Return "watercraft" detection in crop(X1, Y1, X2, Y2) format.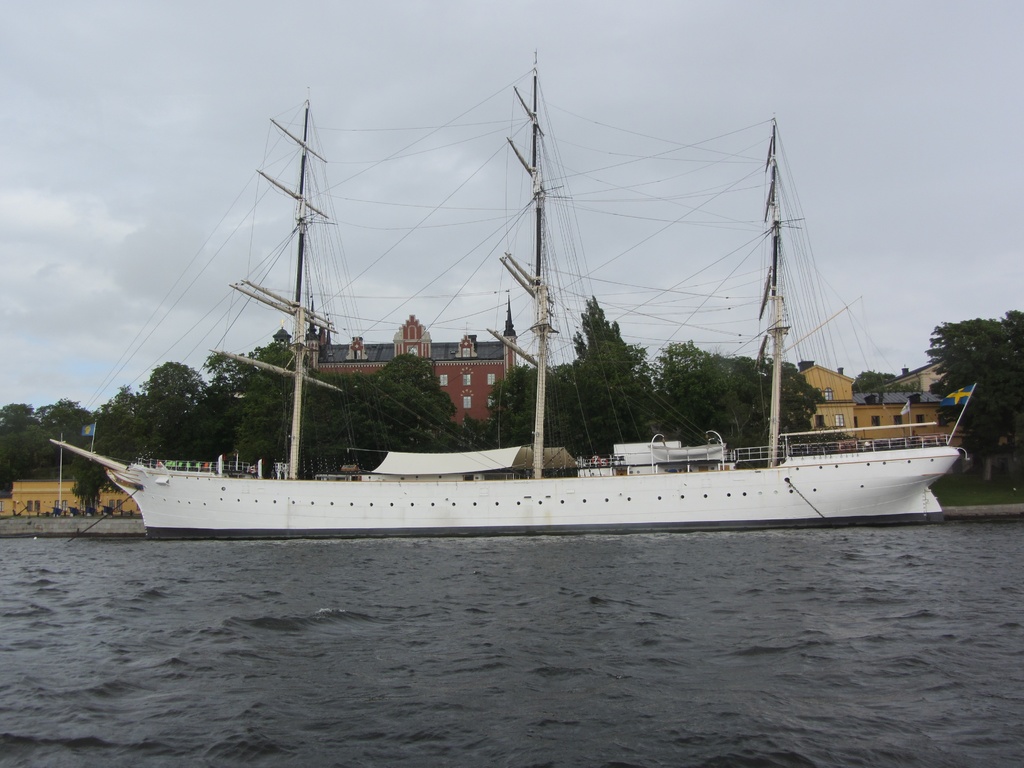
crop(28, 76, 980, 528).
